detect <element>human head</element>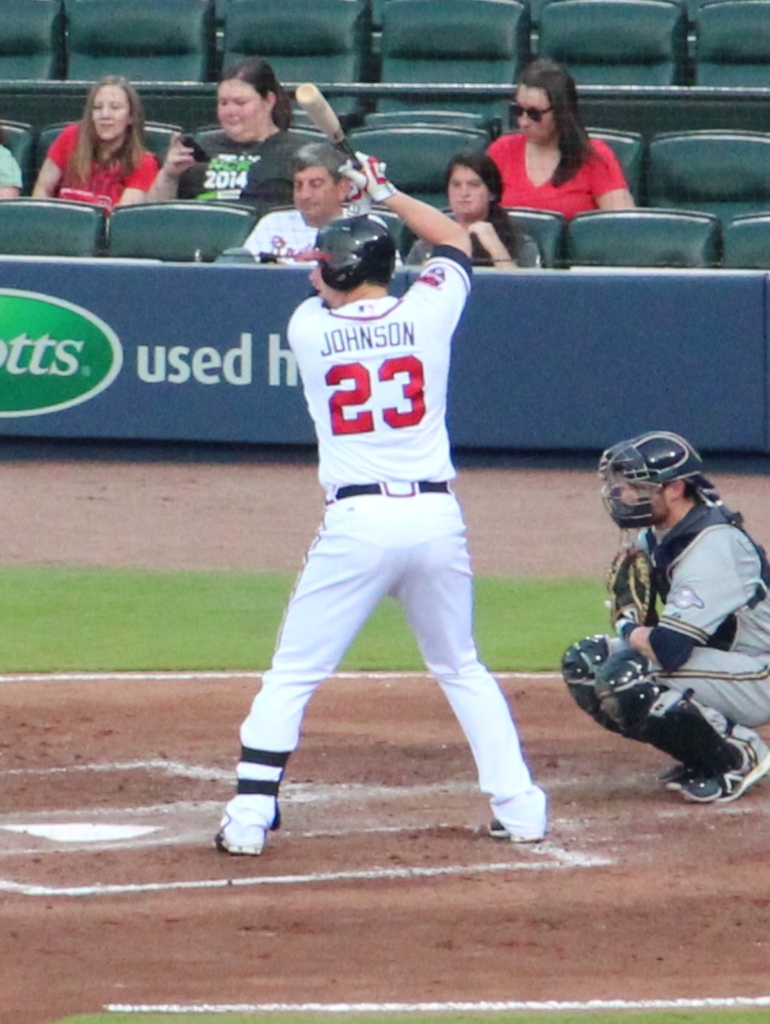
<bbox>440, 154, 499, 214</bbox>
